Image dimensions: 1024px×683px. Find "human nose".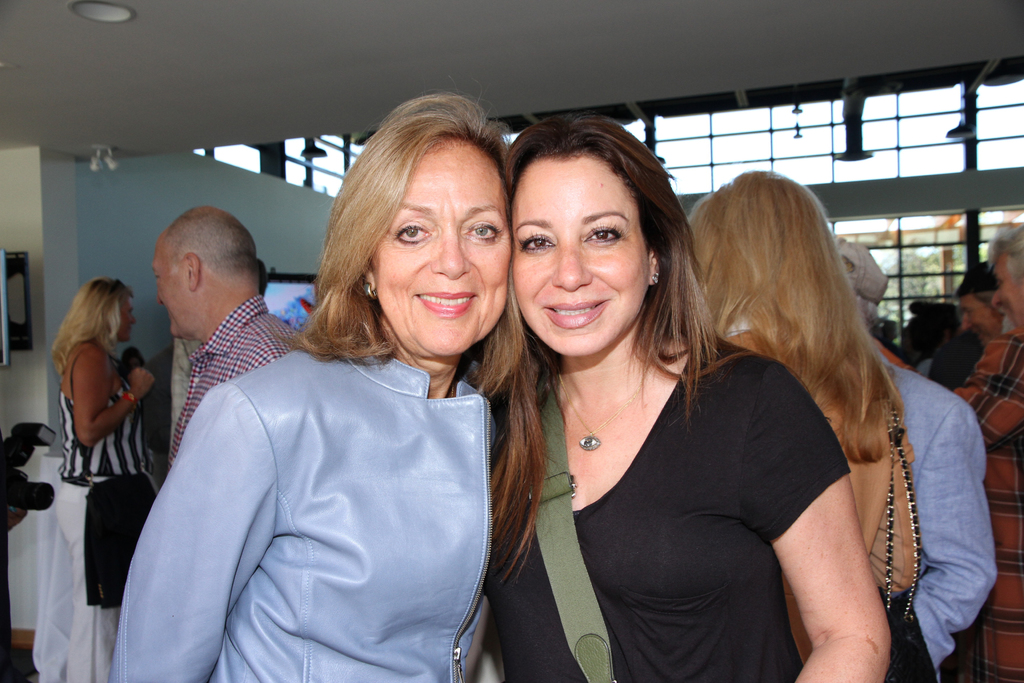
(962, 313, 971, 332).
